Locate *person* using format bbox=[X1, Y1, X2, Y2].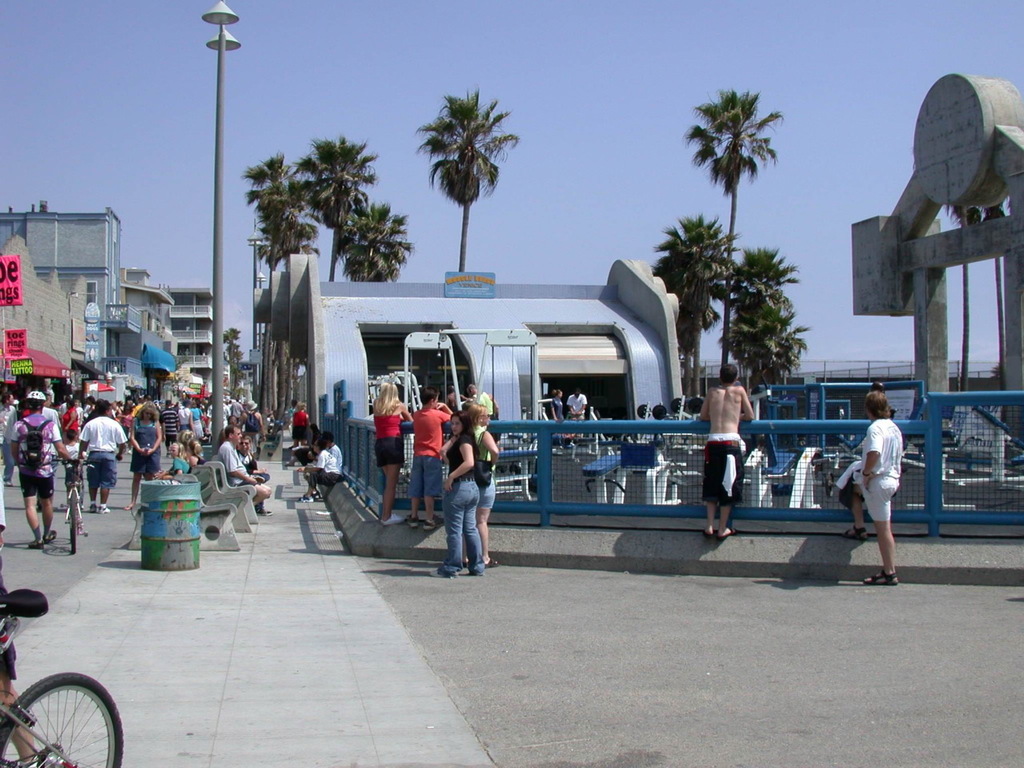
bbox=[563, 387, 591, 427].
